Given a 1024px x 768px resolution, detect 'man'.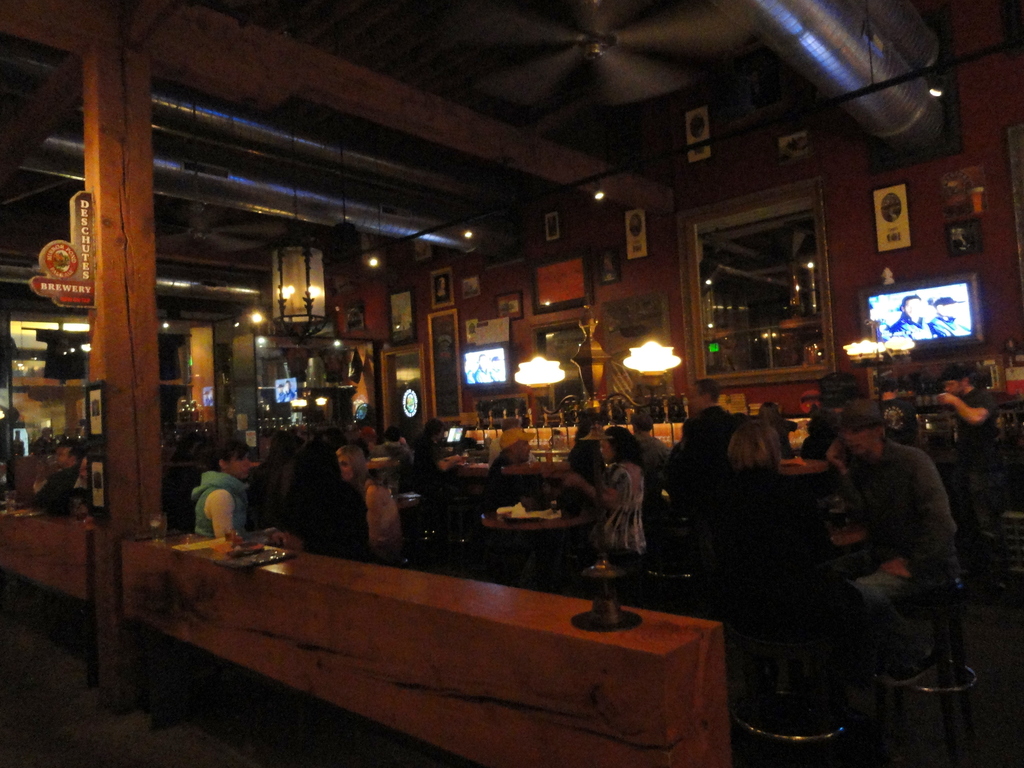
792/382/973/740.
